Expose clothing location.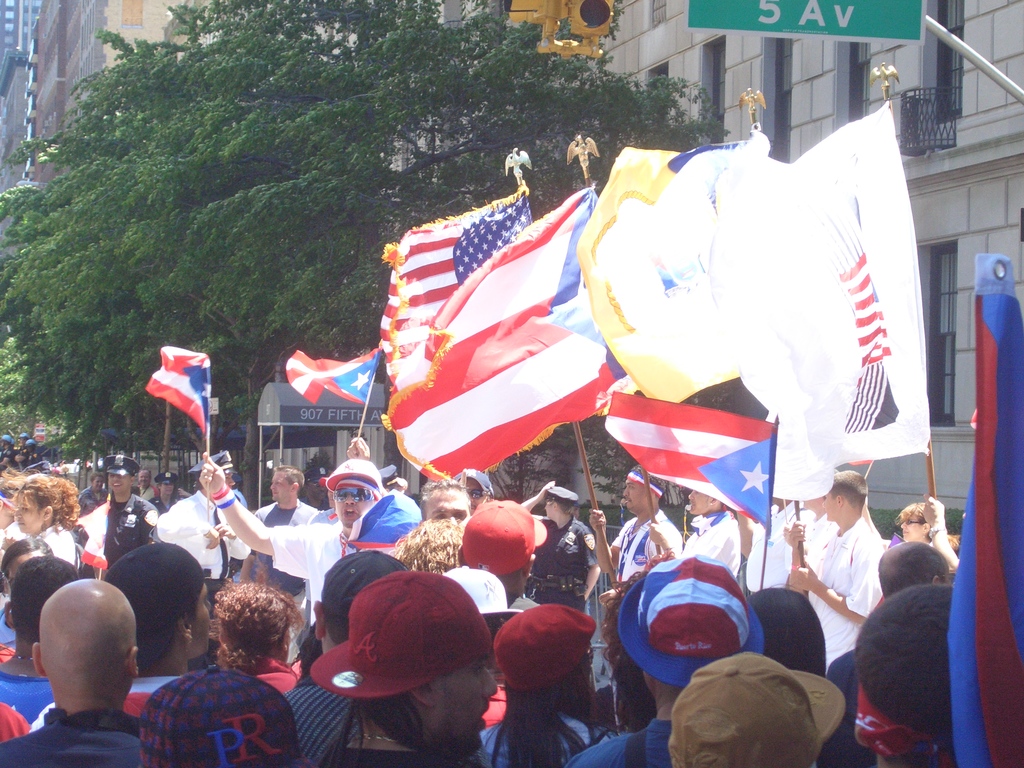
Exposed at crop(184, 485, 246, 600).
